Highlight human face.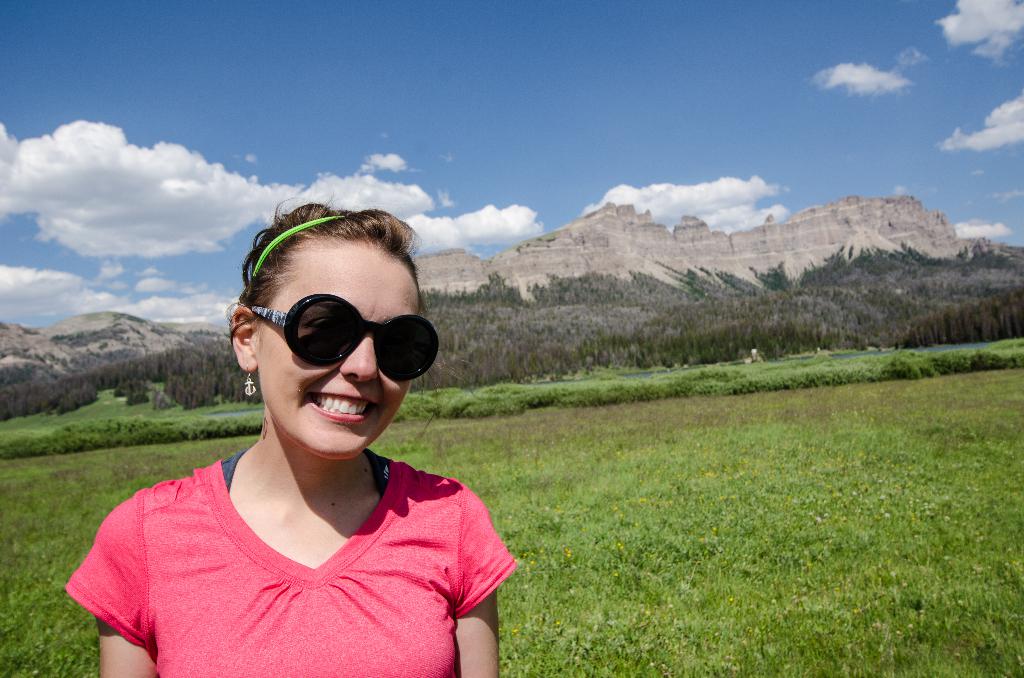
Highlighted region: 256, 237, 413, 460.
